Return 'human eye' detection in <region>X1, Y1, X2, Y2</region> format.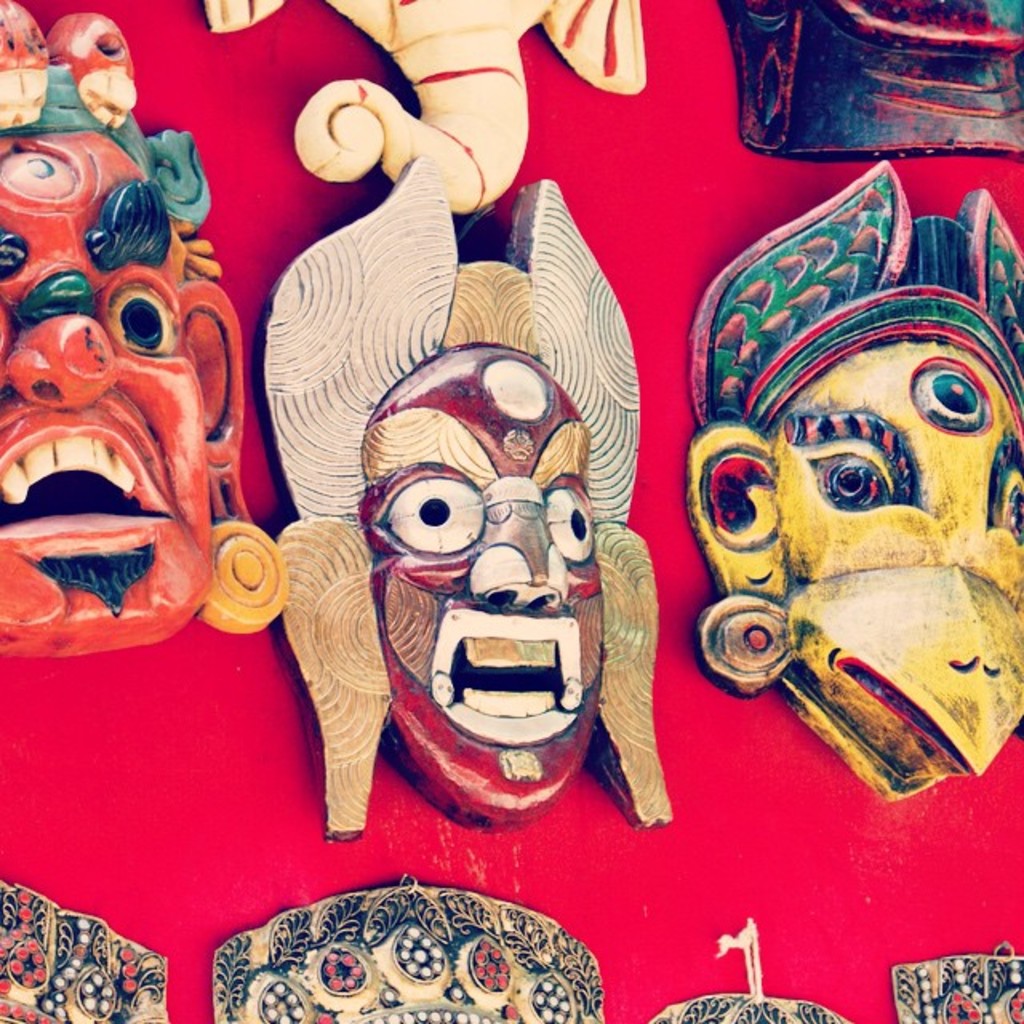
<region>805, 446, 893, 512</region>.
